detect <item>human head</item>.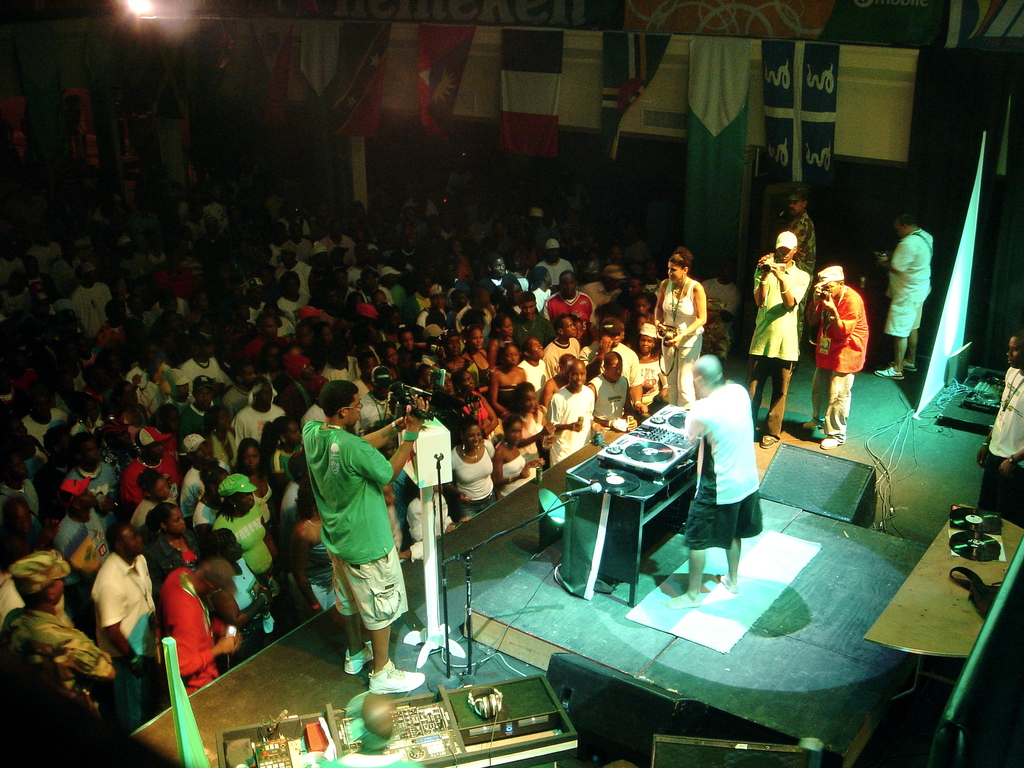
Detected at left=772, top=229, right=796, bottom=262.
